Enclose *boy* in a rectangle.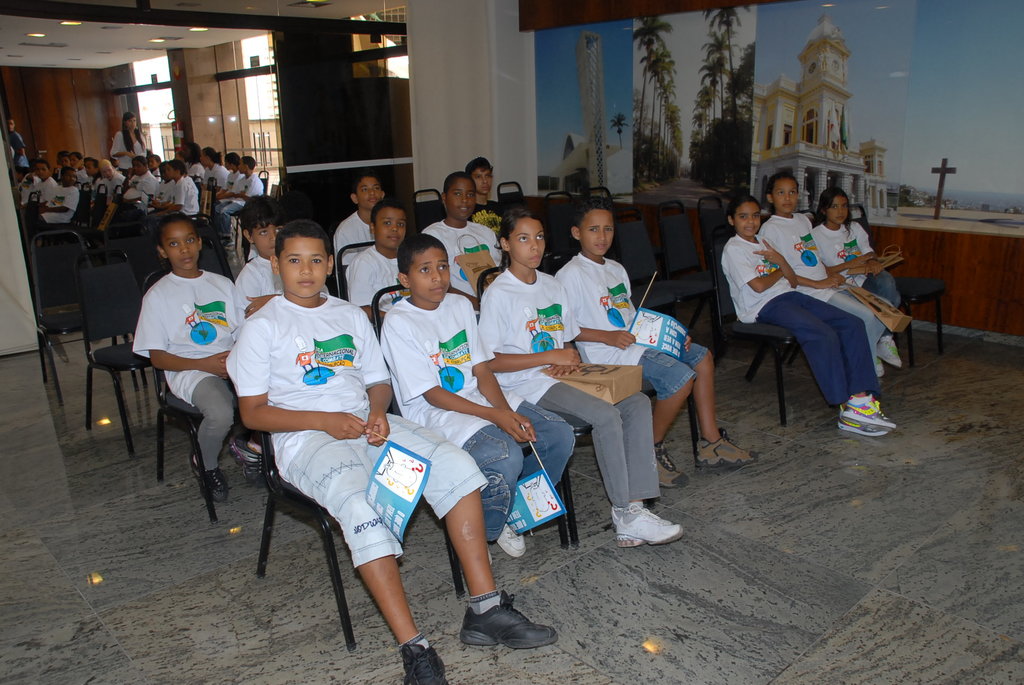
BBox(235, 196, 329, 313).
